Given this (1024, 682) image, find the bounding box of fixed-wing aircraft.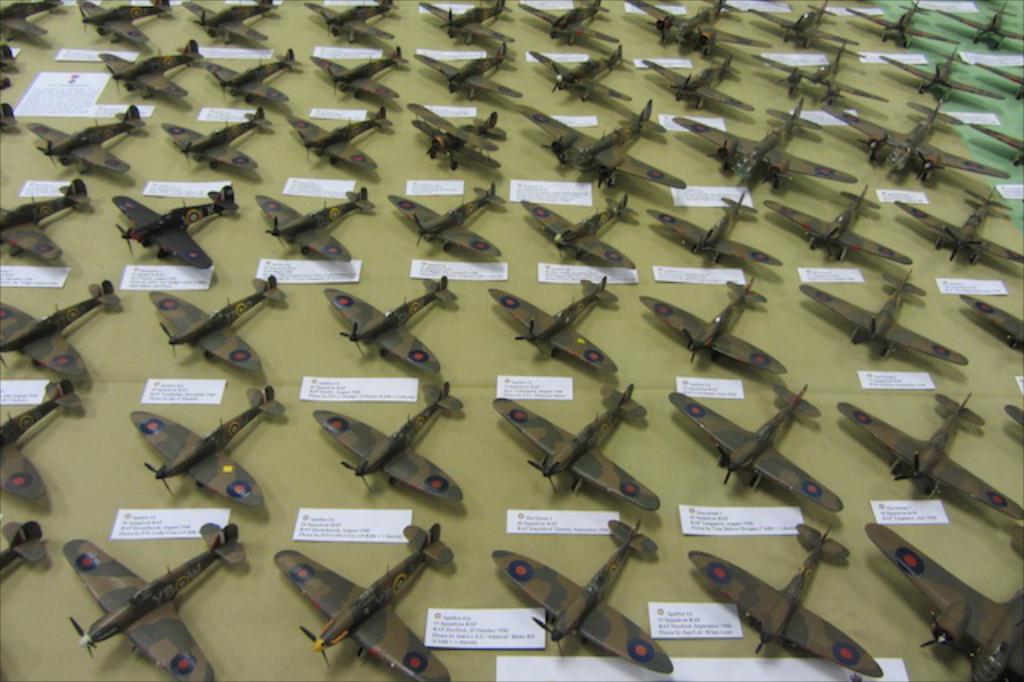
(314,272,467,378).
